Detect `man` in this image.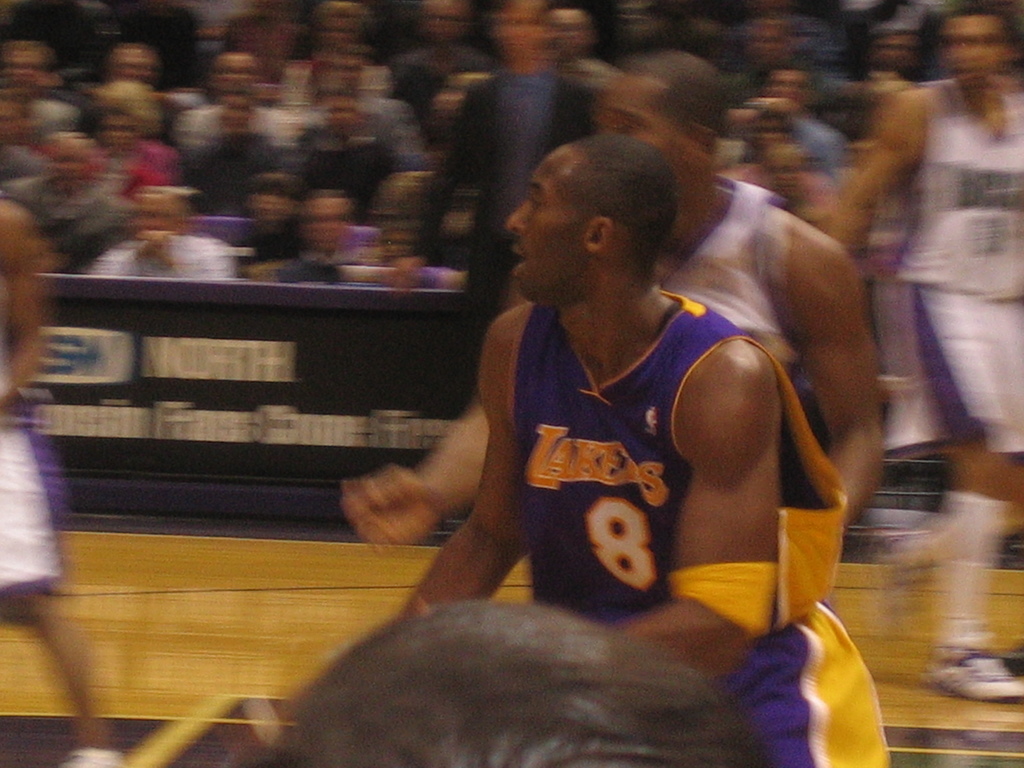
Detection: bbox(806, 1, 1023, 700).
